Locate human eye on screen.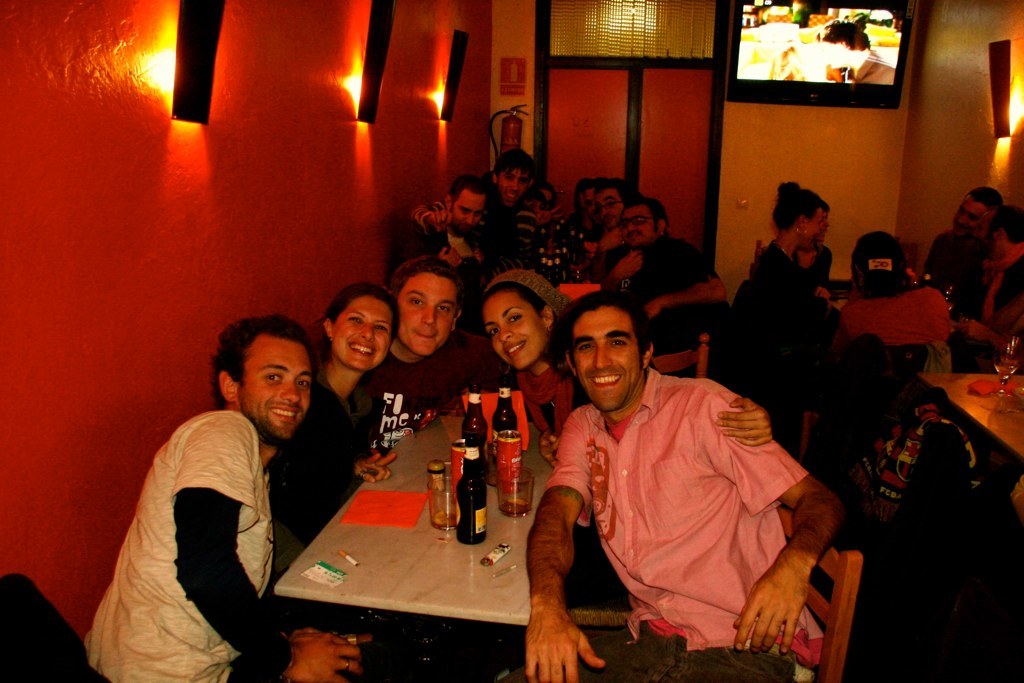
On screen at locate(408, 294, 429, 309).
